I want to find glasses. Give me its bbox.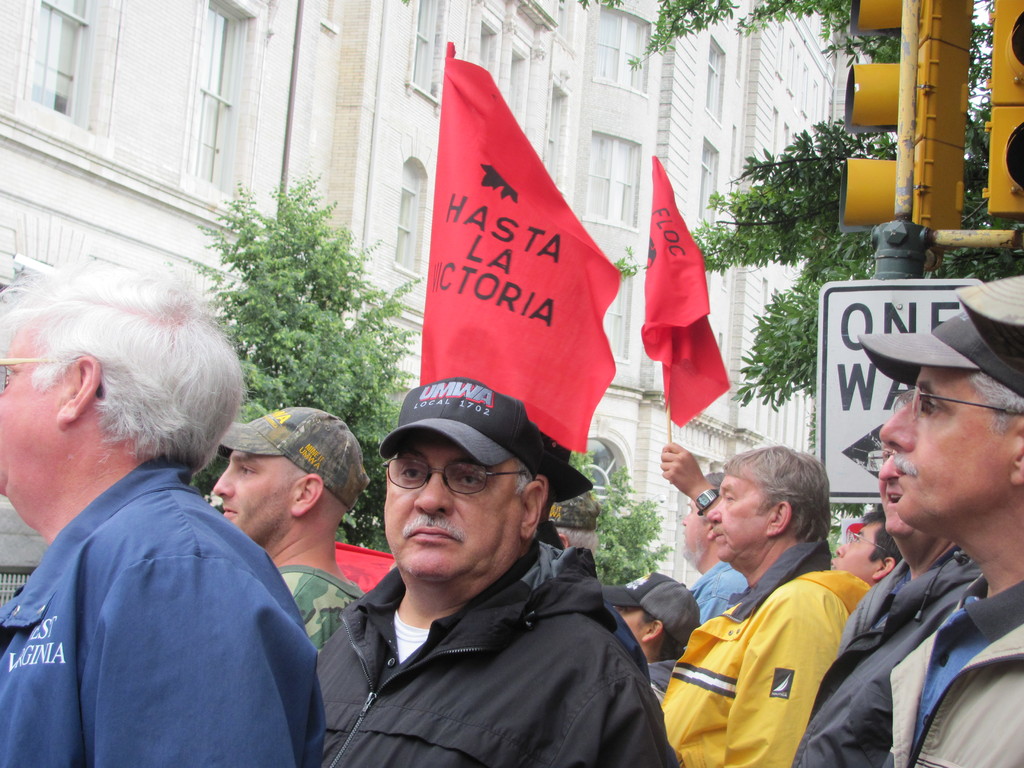
detection(908, 392, 1023, 416).
